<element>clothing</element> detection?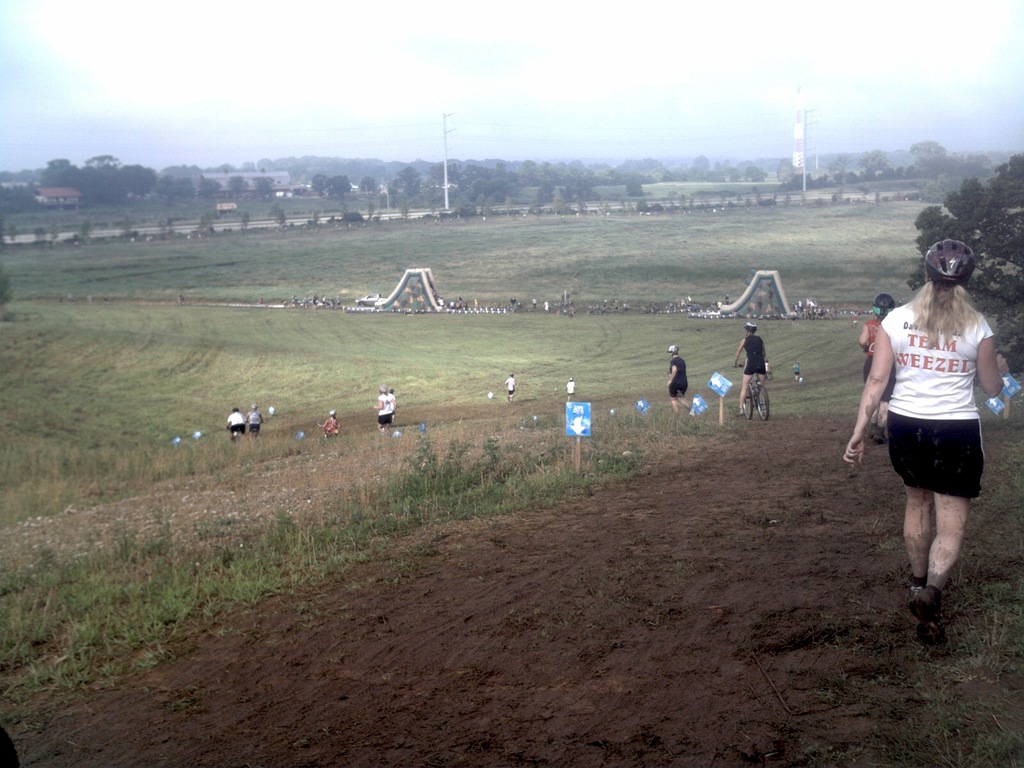
(875,252,1000,536)
